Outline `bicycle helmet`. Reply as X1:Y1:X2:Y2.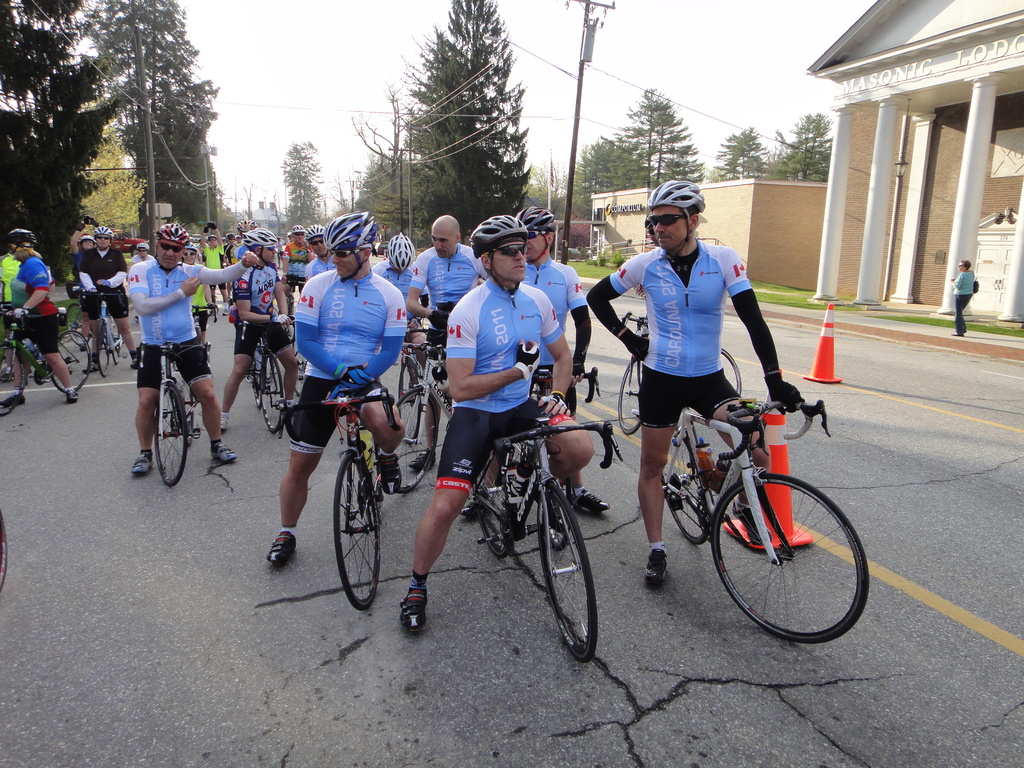
385:234:412:274.
